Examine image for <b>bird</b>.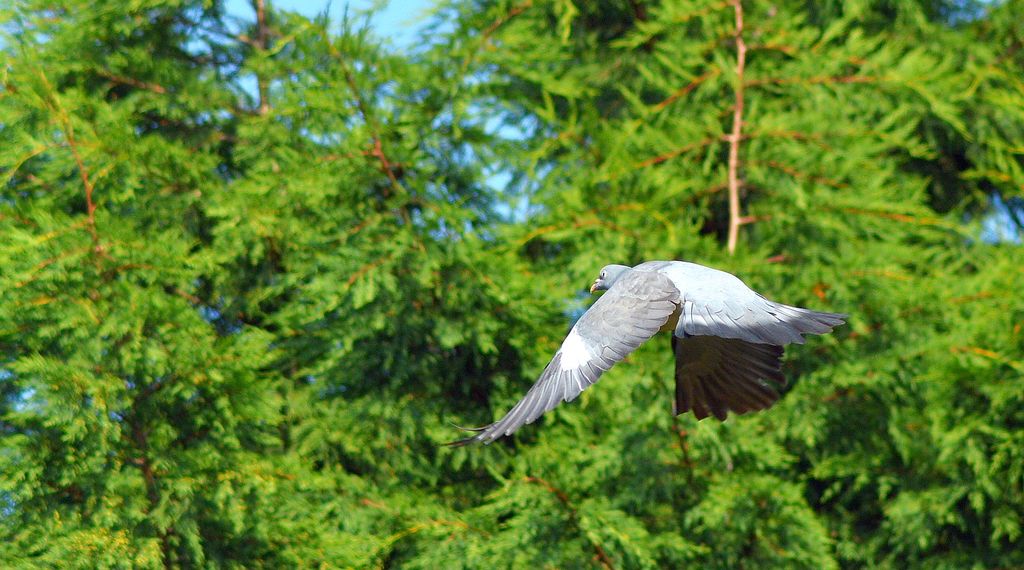
Examination result: bbox=[465, 262, 845, 450].
